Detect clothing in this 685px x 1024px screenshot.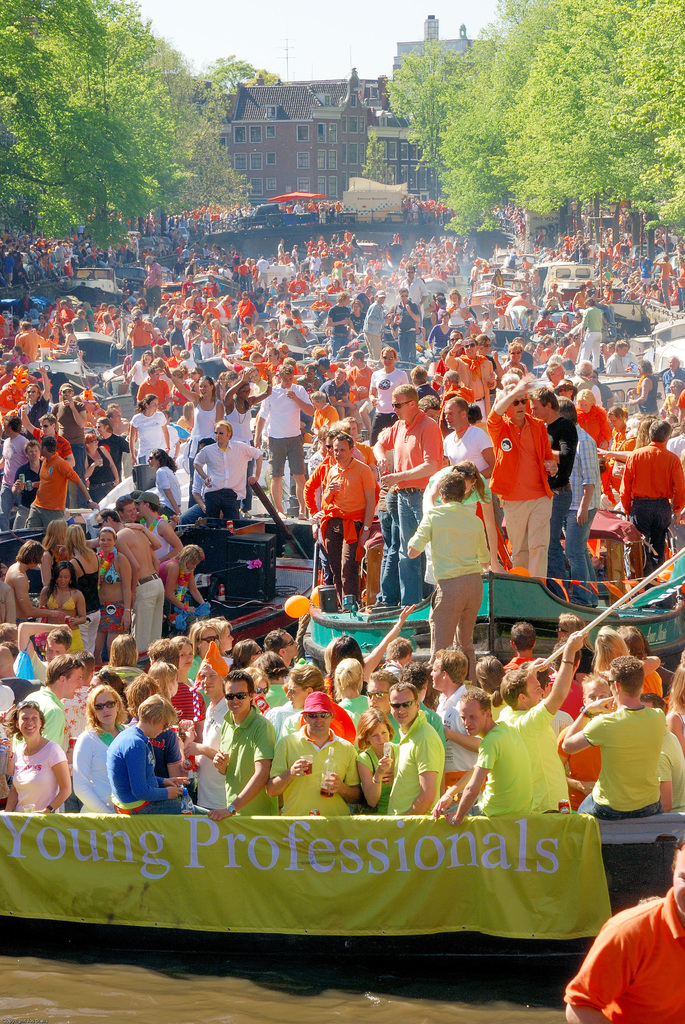
Detection: BBox(101, 725, 180, 813).
